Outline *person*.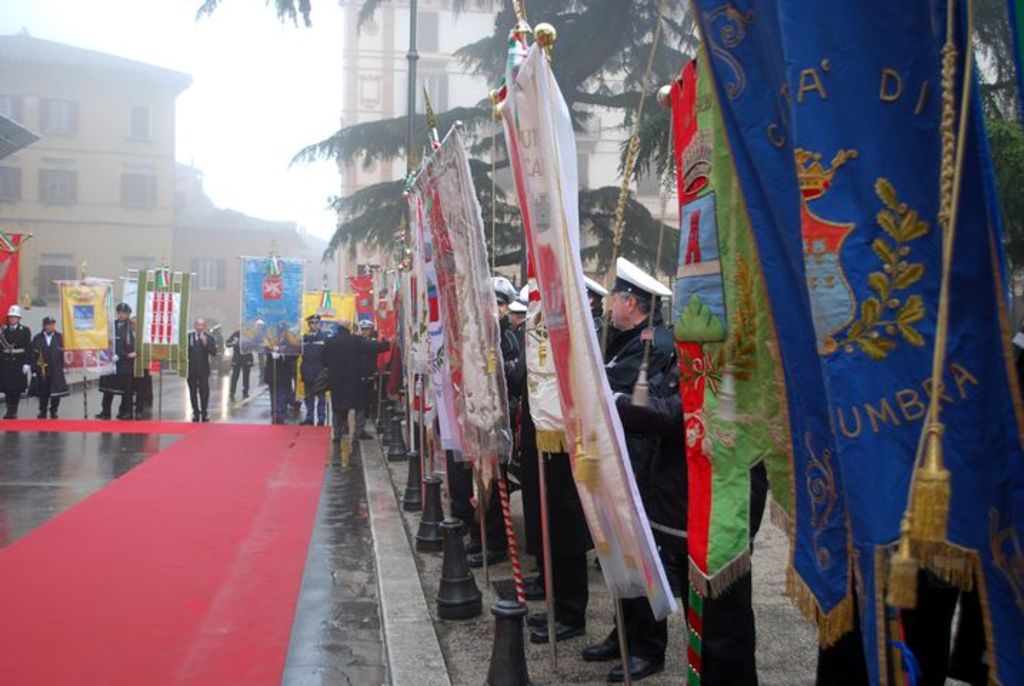
Outline: {"left": 296, "top": 312, "right": 326, "bottom": 424}.
